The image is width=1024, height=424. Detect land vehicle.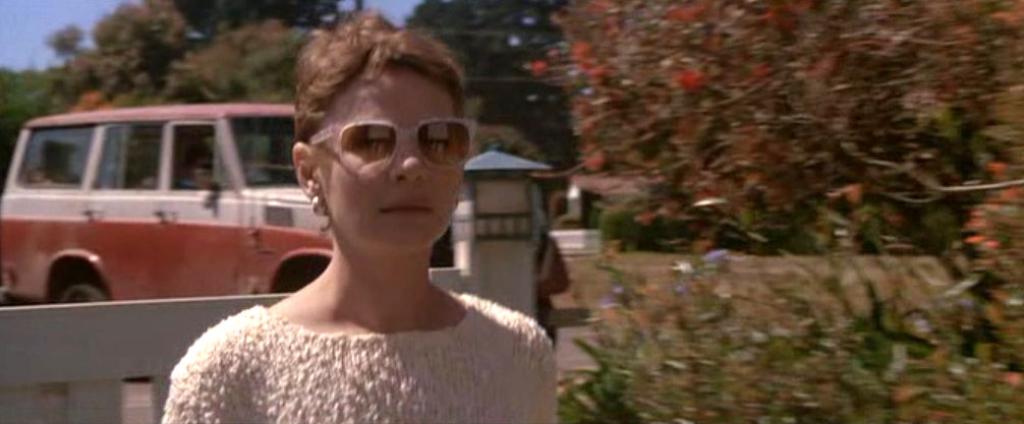
Detection: 7:101:336:309.
